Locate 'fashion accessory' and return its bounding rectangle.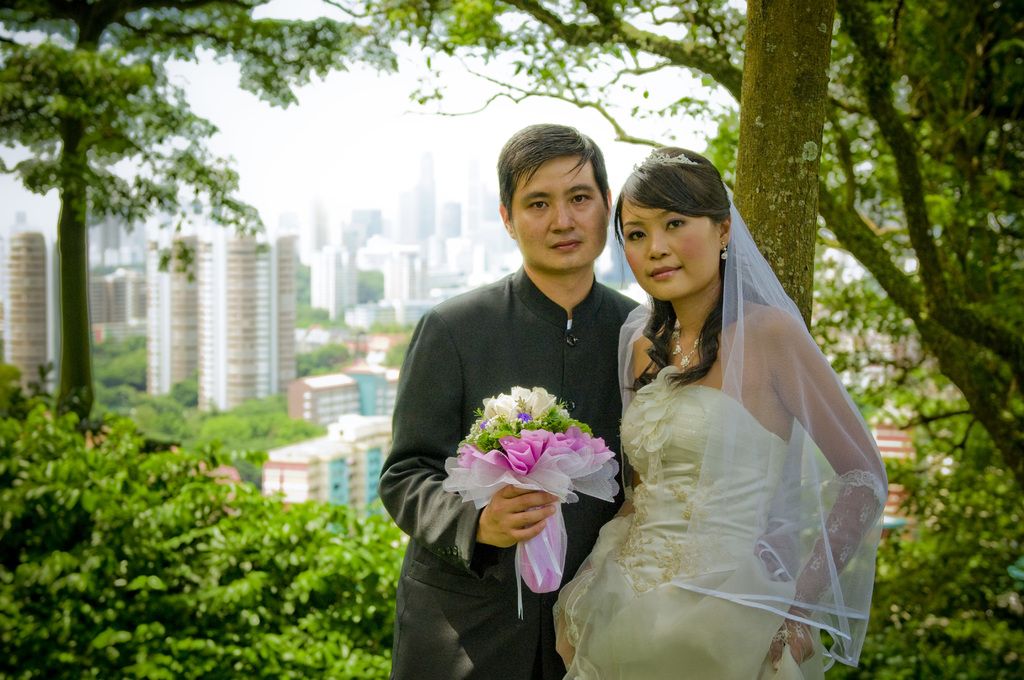
(x1=668, y1=302, x2=700, y2=371).
